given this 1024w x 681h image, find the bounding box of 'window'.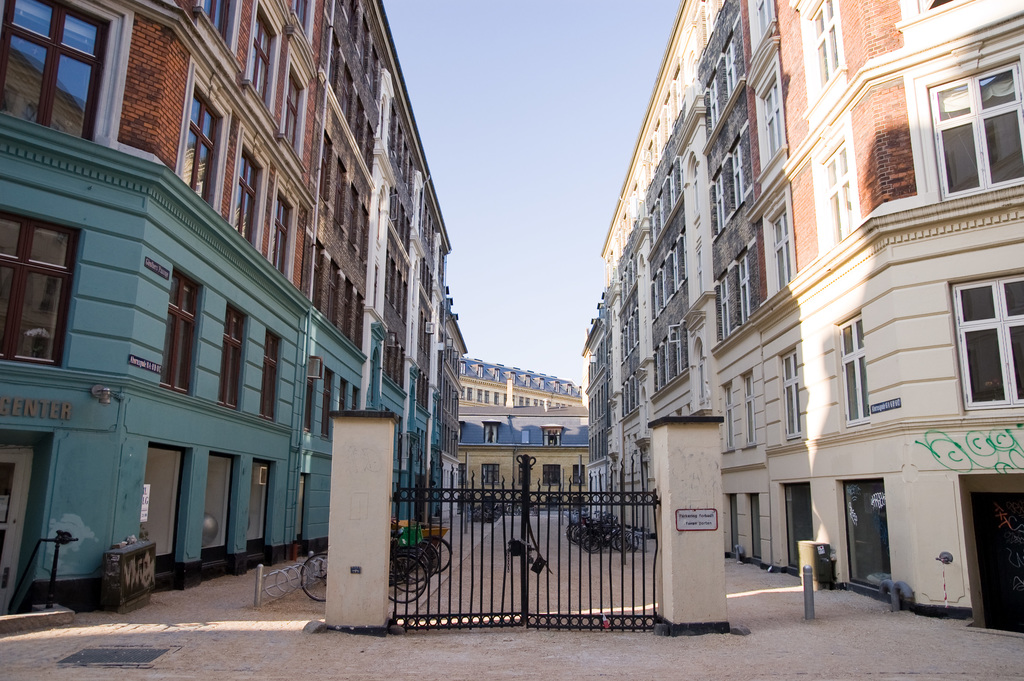
BBox(567, 381, 573, 395).
